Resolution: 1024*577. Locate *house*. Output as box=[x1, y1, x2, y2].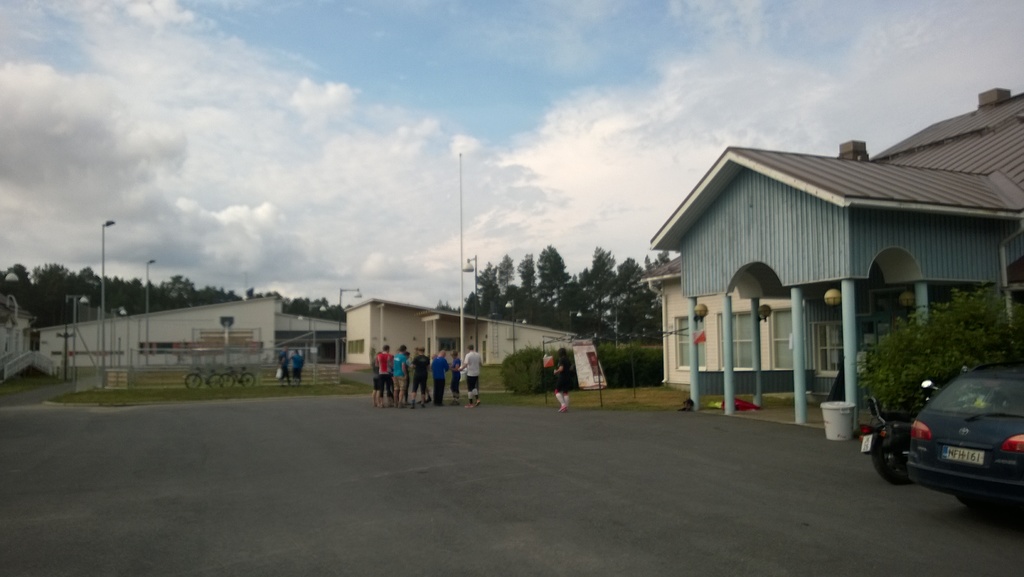
box=[334, 292, 584, 378].
